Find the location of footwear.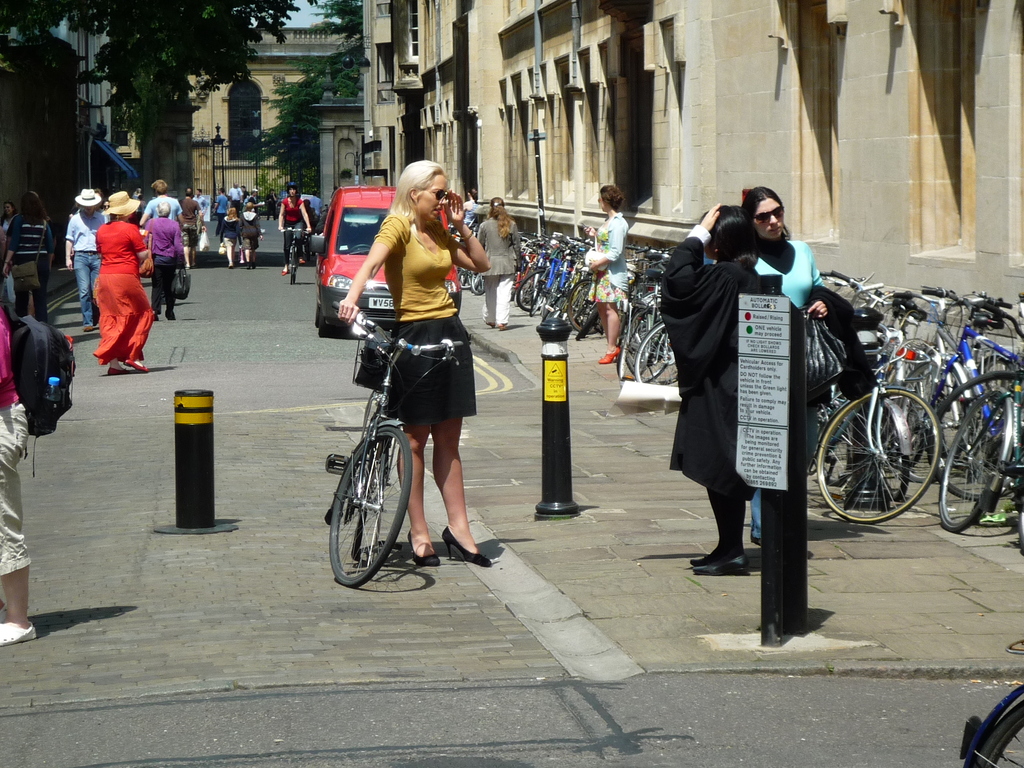
Location: (x1=598, y1=344, x2=620, y2=366).
